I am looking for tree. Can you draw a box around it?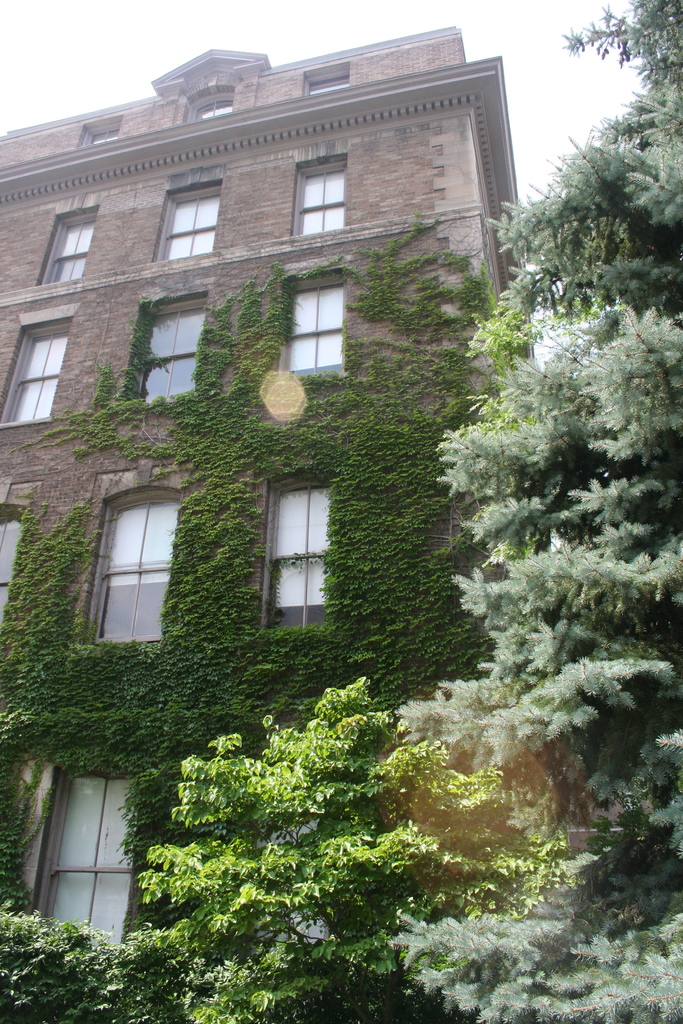
Sure, the bounding box is {"left": 110, "top": 673, "right": 583, "bottom": 1023}.
